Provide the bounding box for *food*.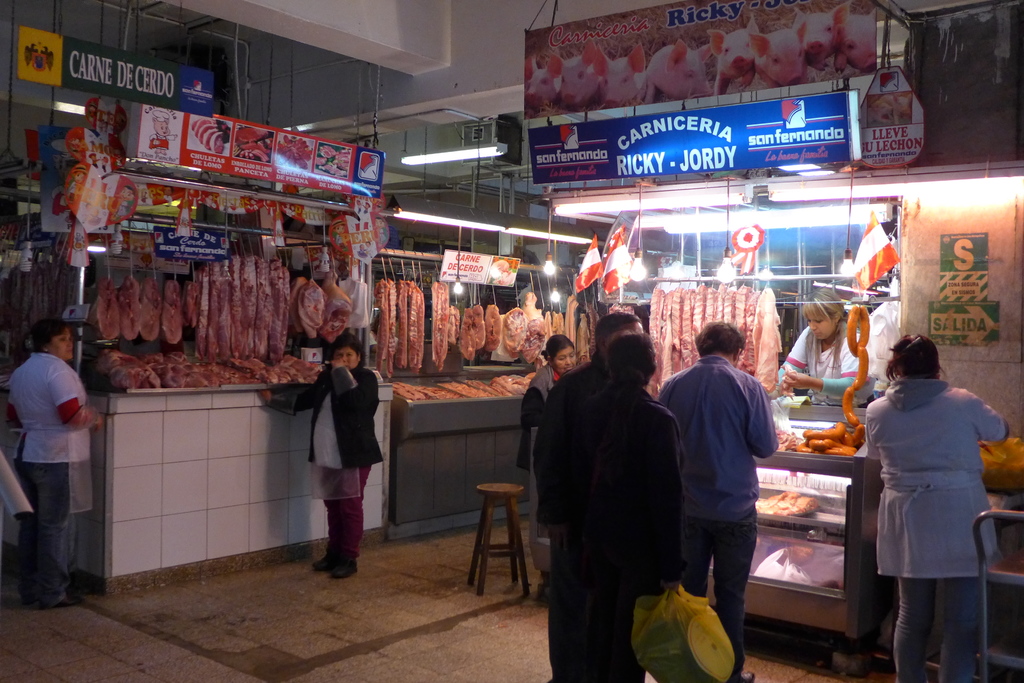
l=417, t=284, r=428, b=374.
